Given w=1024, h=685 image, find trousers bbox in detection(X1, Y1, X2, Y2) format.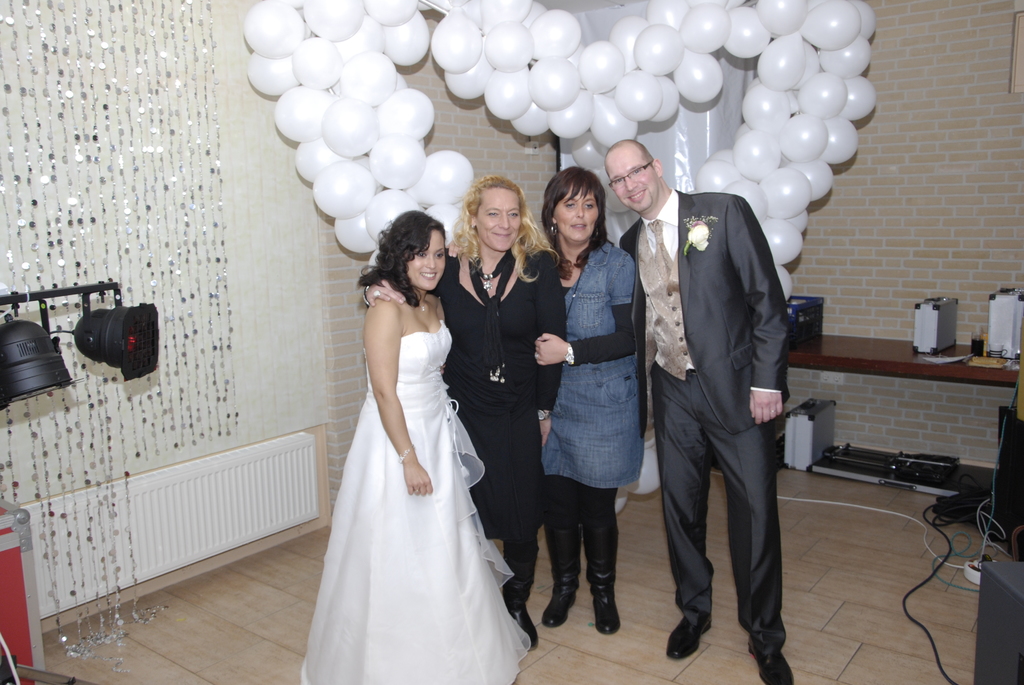
detection(656, 358, 789, 638).
